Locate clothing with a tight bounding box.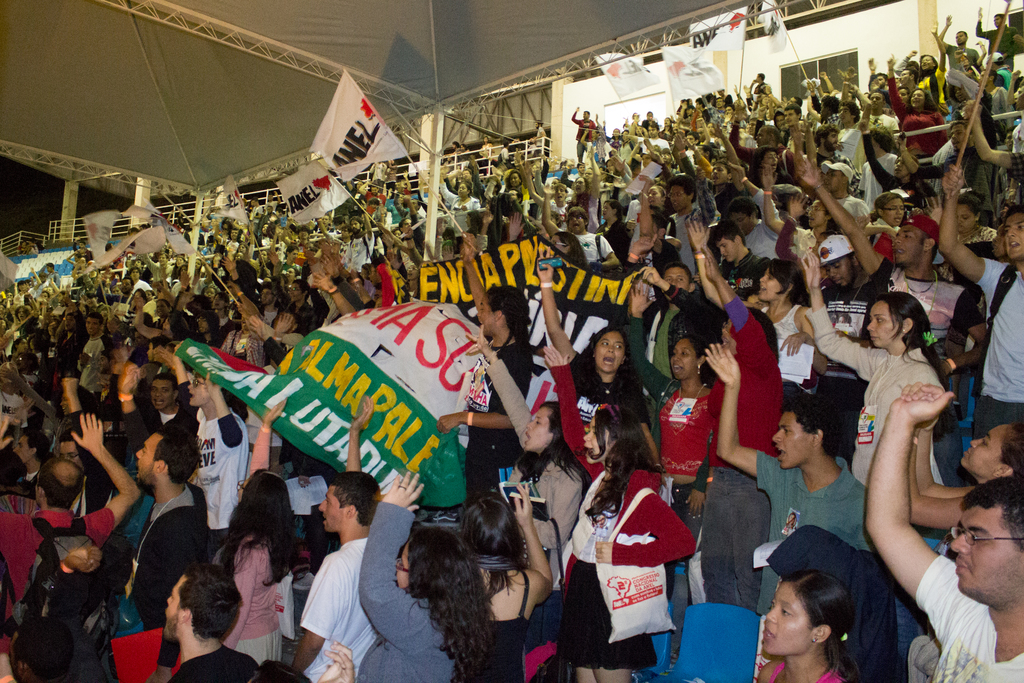
left=561, top=553, right=663, bottom=663.
